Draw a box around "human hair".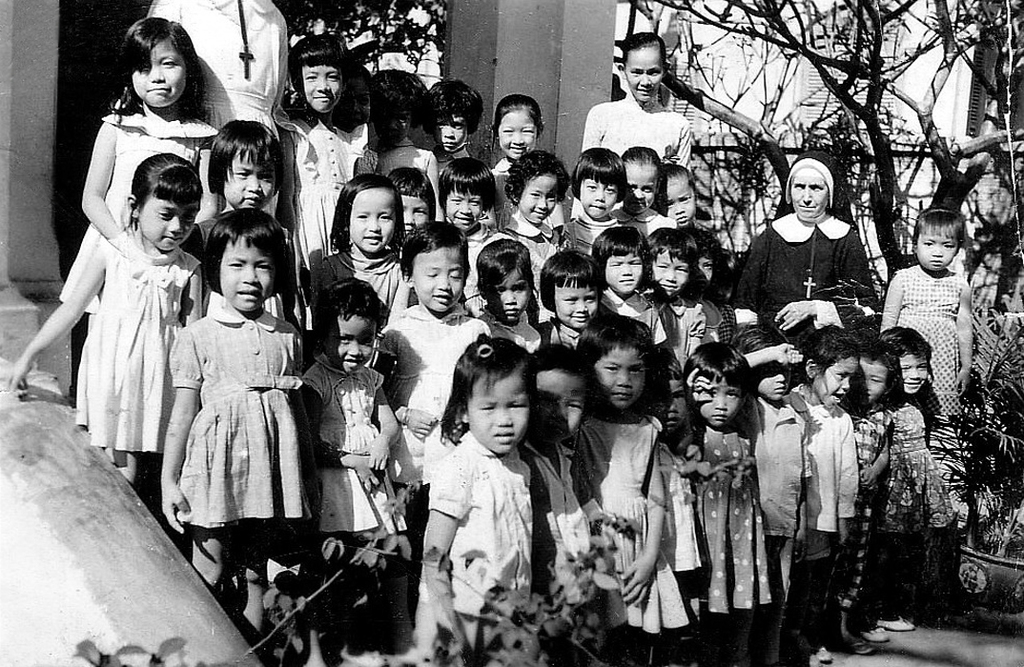
(left=205, top=118, right=285, bottom=201).
